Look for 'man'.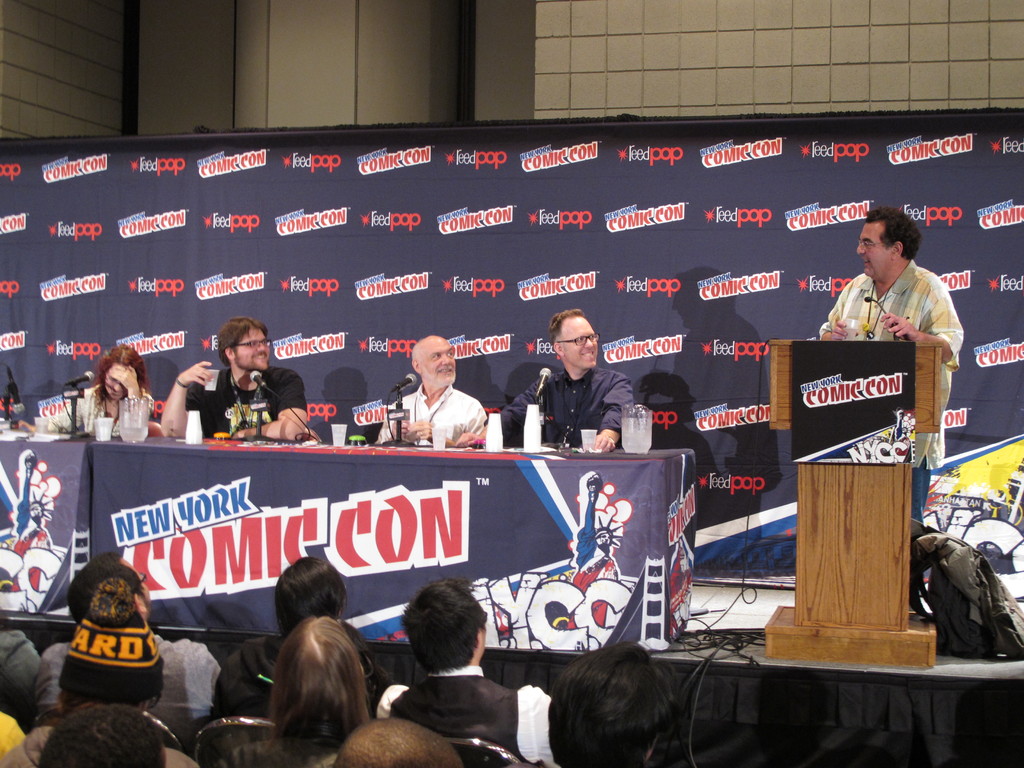
Found: BBox(381, 568, 567, 767).
